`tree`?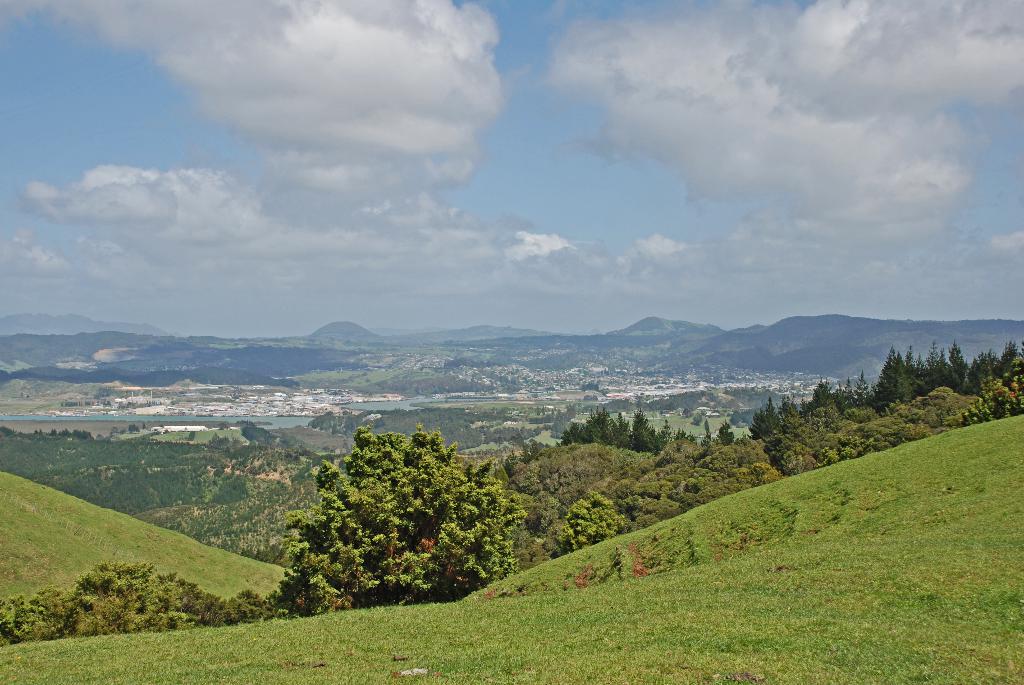
bbox=(578, 384, 598, 394)
